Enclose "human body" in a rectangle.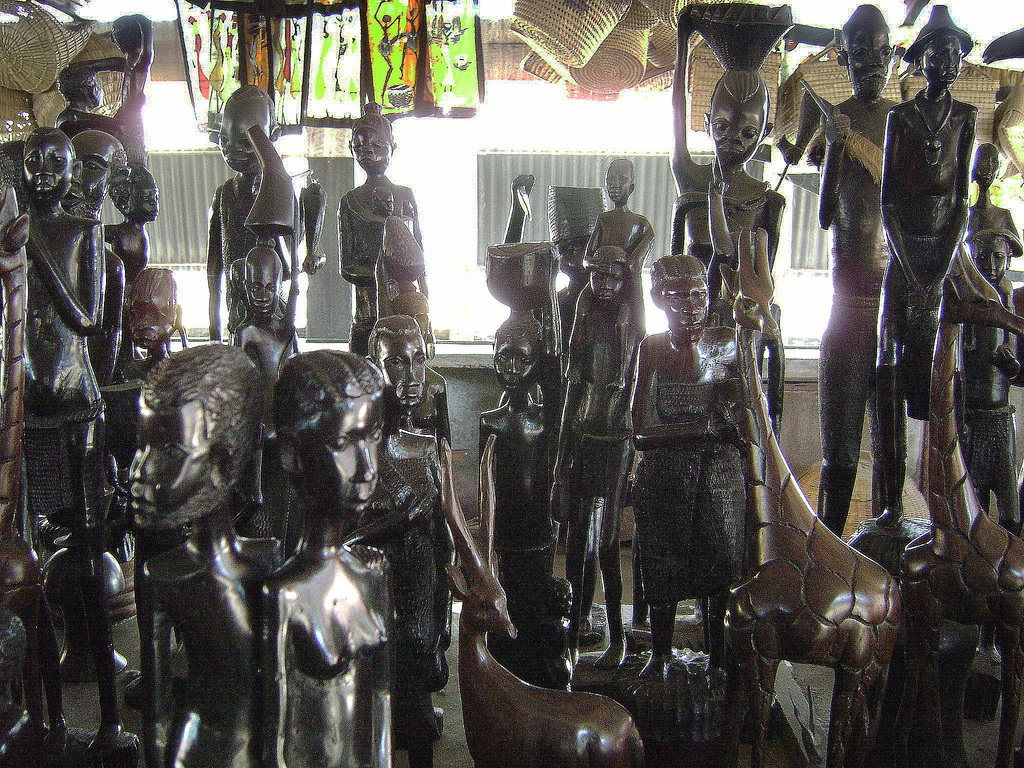
Rect(204, 82, 296, 348).
